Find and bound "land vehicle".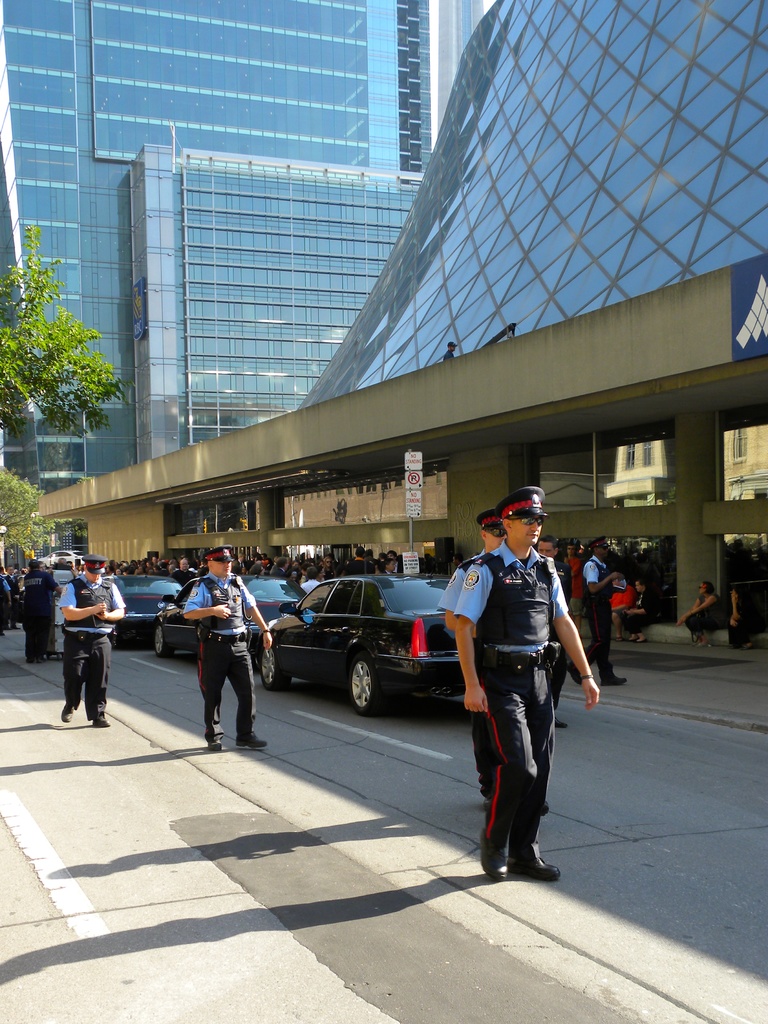
Bound: rect(255, 575, 472, 717).
